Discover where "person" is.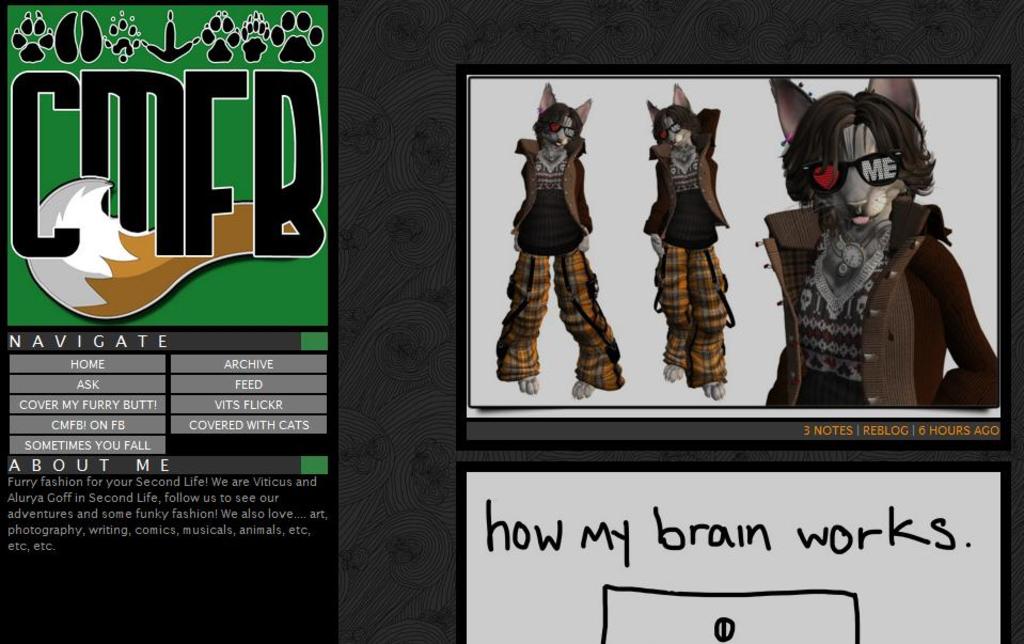
Discovered at l=652, t=89, r=729, b=398.
